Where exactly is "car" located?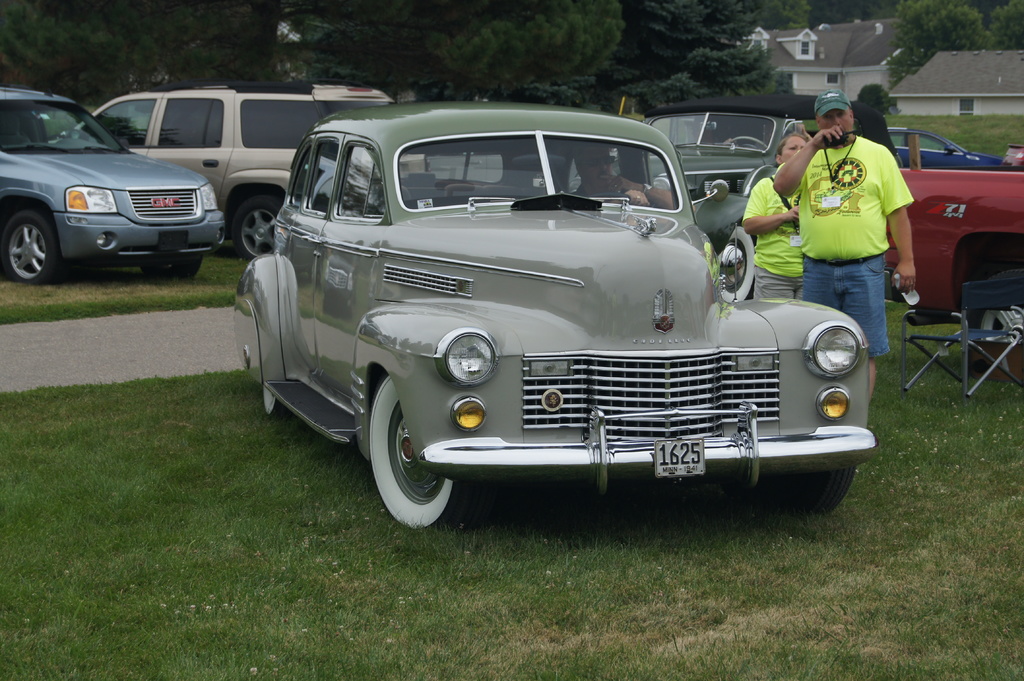
Its bounding box is detection(52, 90, 390, 268).
